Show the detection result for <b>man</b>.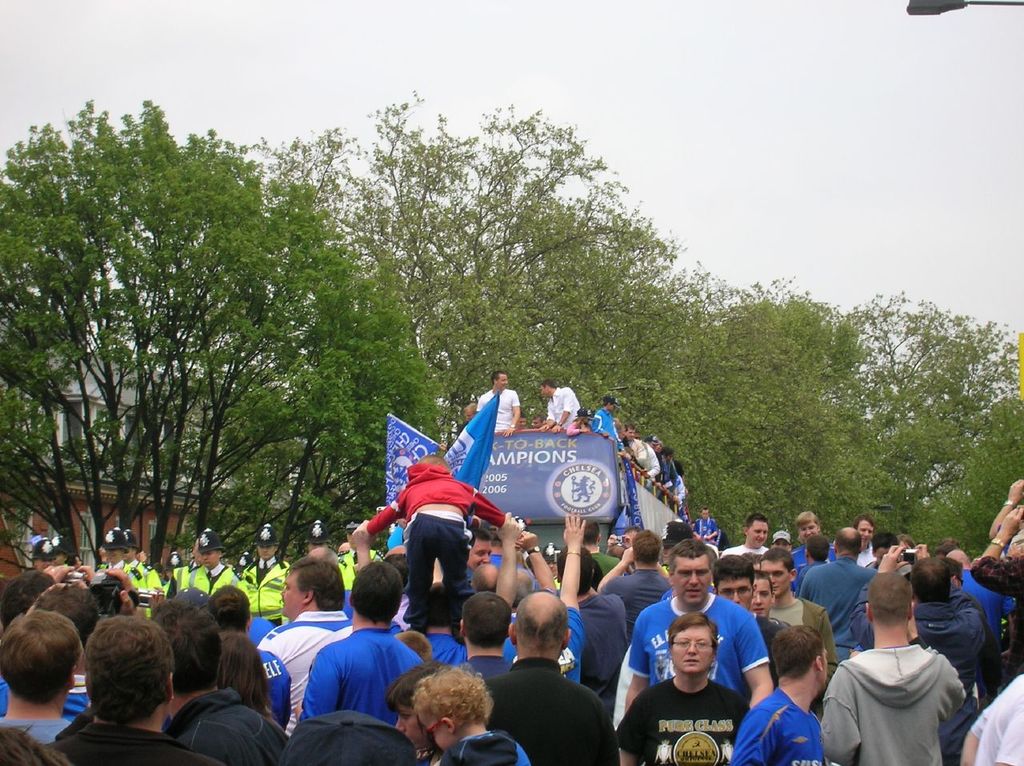
30, 540, 53, 575.
